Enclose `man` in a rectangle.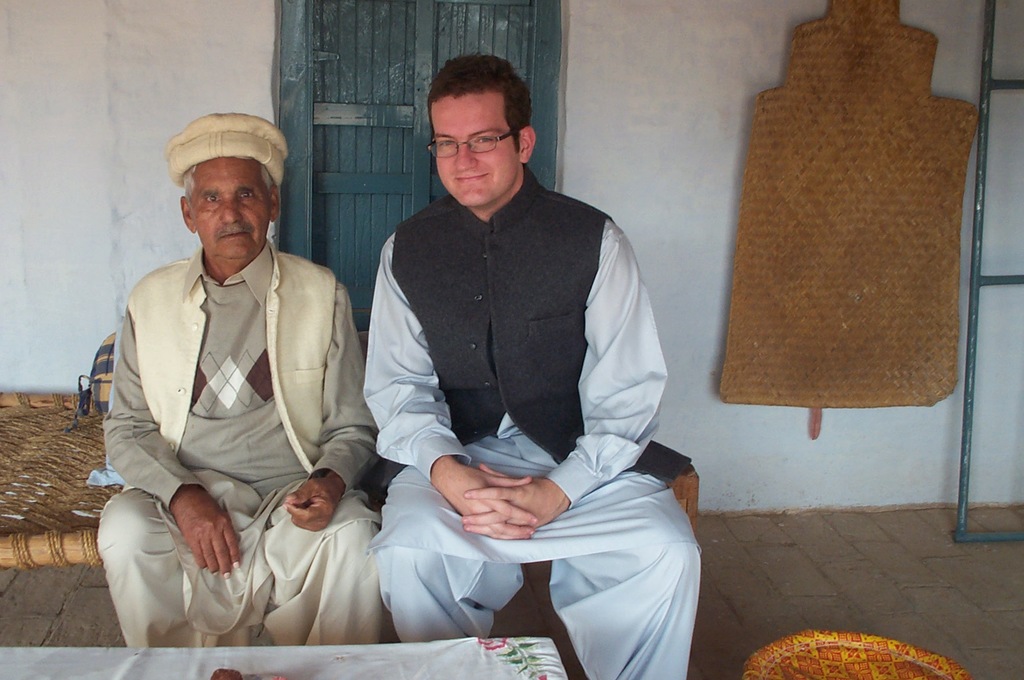
{"x1": 360, "y1": 58, "x2": 703, "y2": 679}.
